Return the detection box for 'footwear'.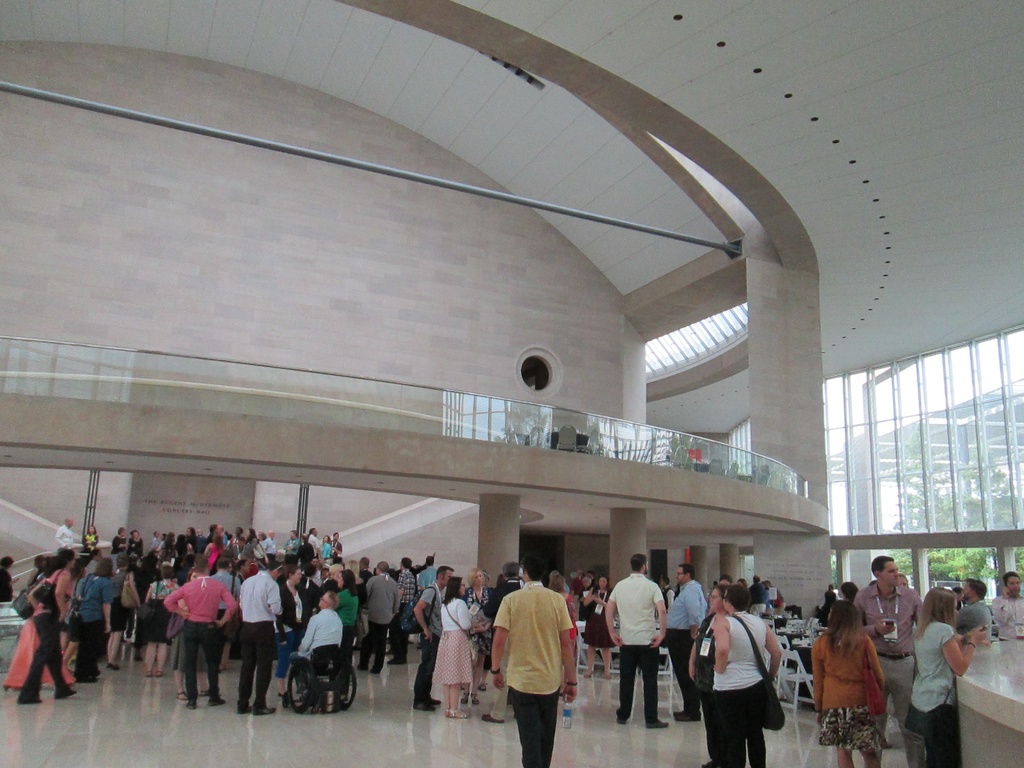
detection(104, 659, 117, 672).
